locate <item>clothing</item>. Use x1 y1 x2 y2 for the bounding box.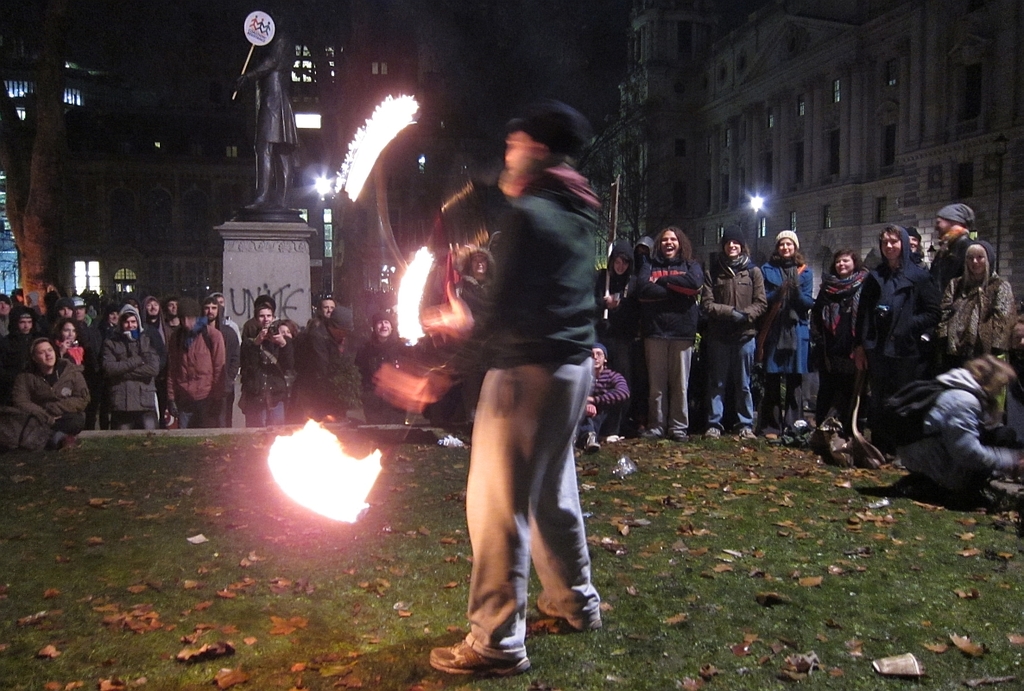
346 327 420 425.
